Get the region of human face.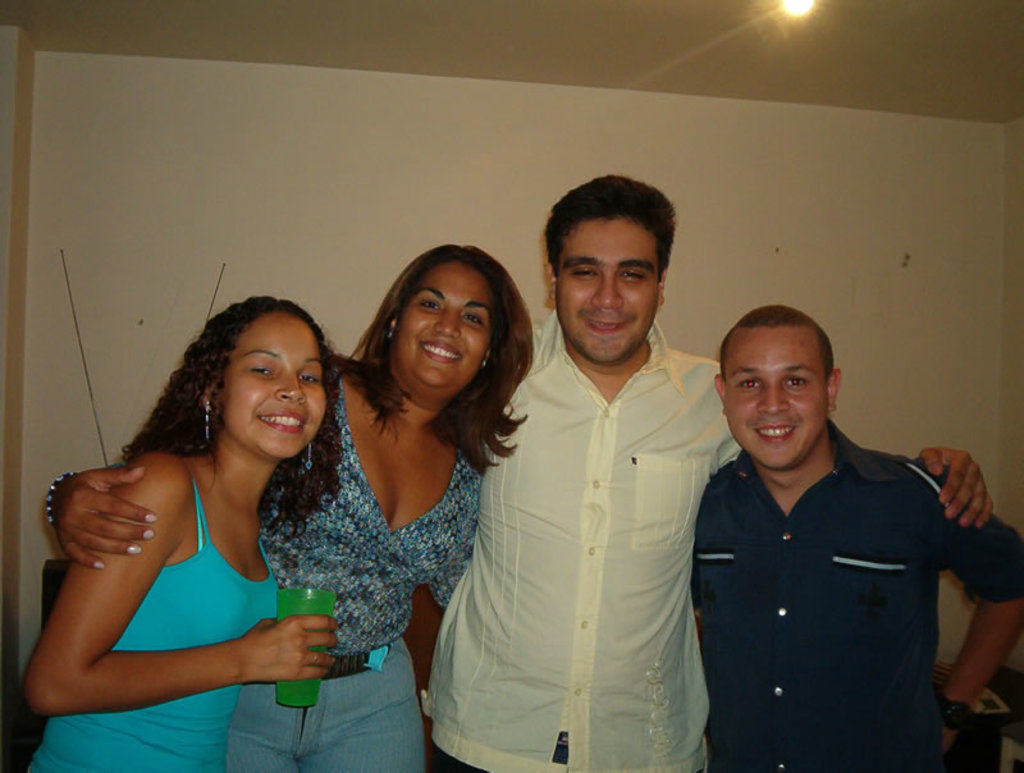
x1=724, y1=343, x2=835, y2=467.
